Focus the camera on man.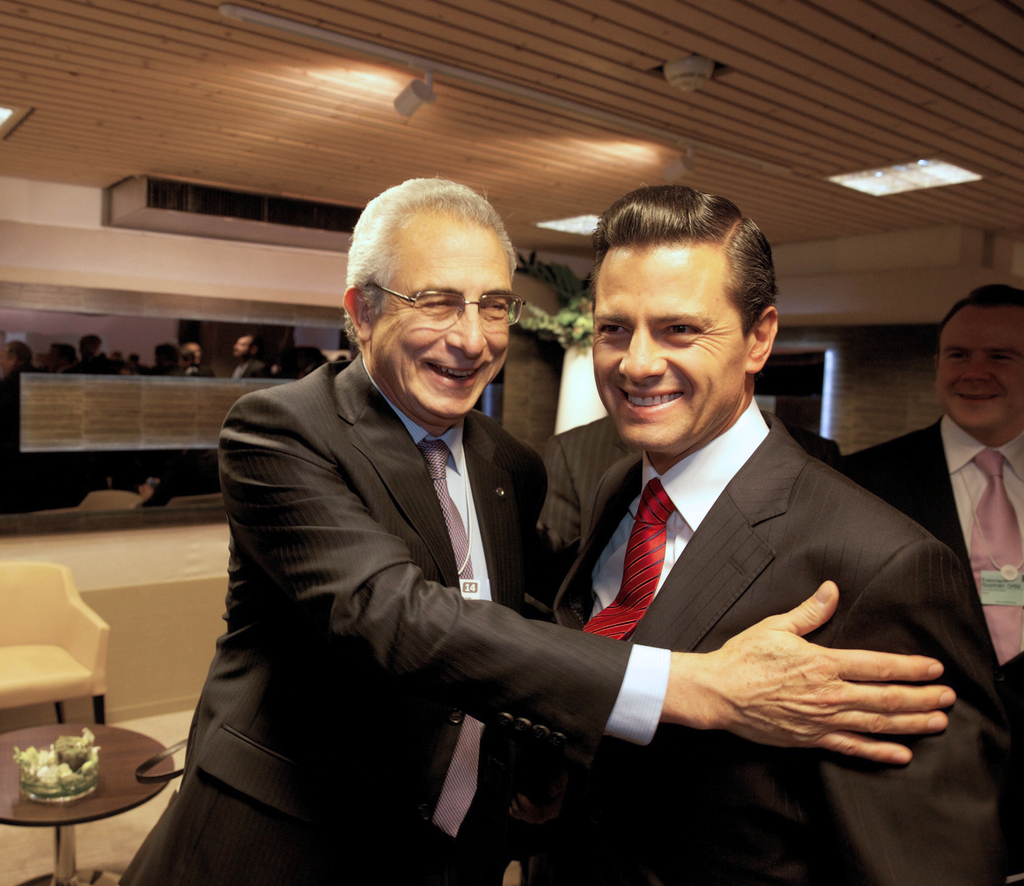
Focus region: Rect(833, 284, 1023, 885).
